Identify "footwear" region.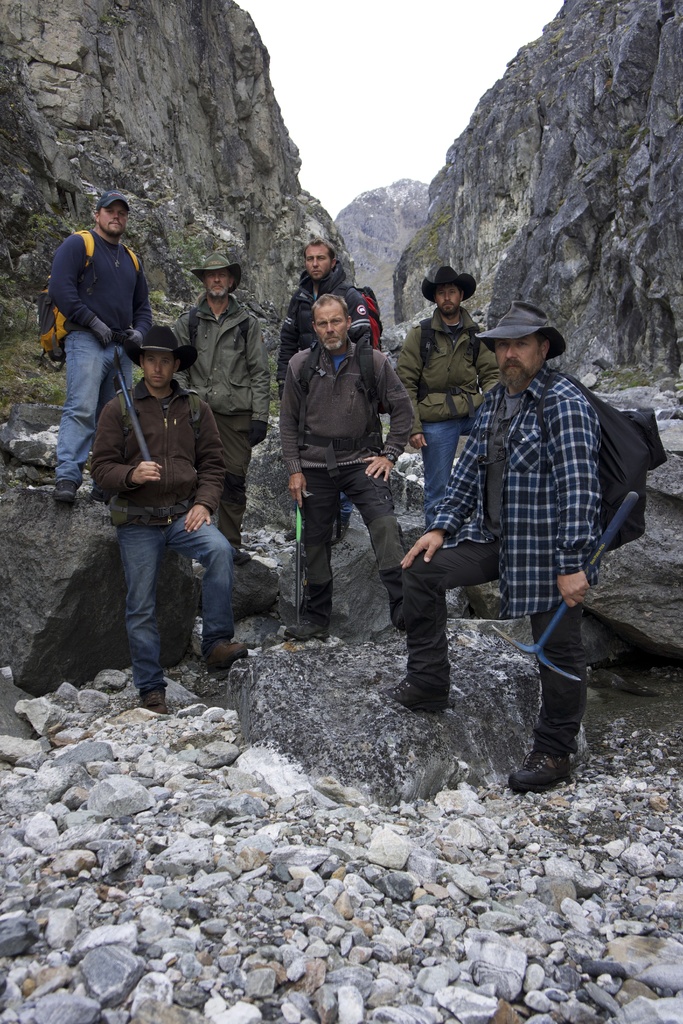
Region: select_region(140, 688, 173, 717).
